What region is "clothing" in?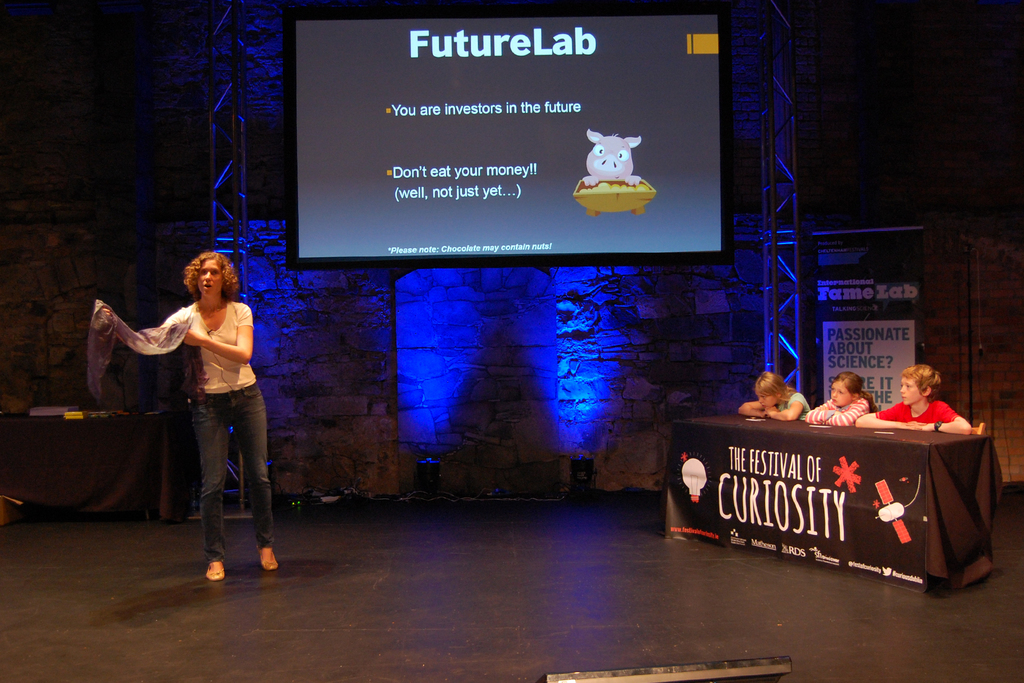
{"left": 764, "top": 395, "right": 813, "bottom": 420}.
